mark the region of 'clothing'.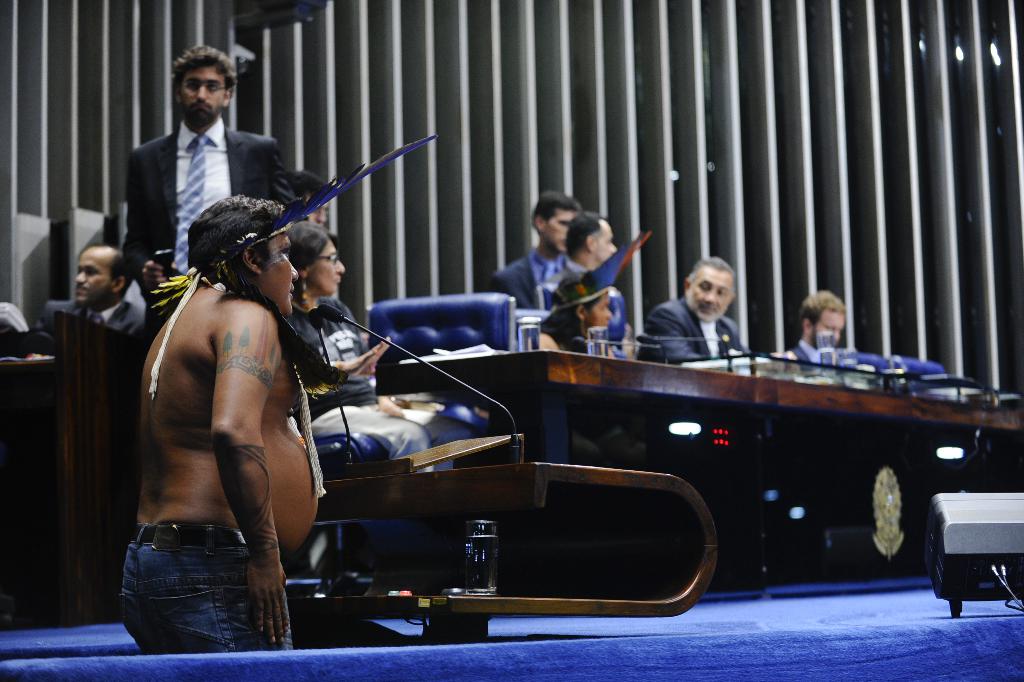
Region: (792, 338, 824, 371).
